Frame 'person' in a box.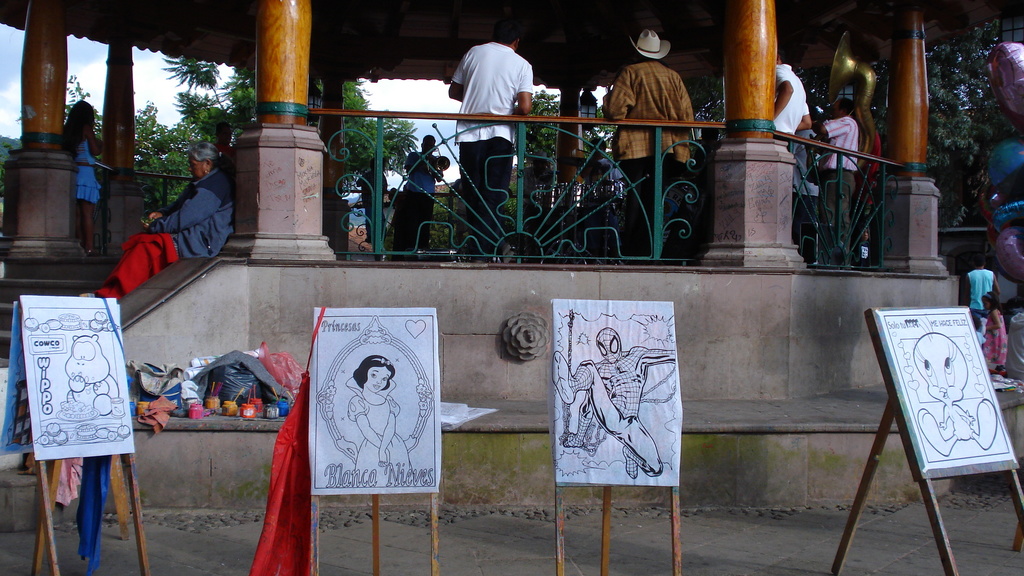
crop(980, 284, 1009, 378).
